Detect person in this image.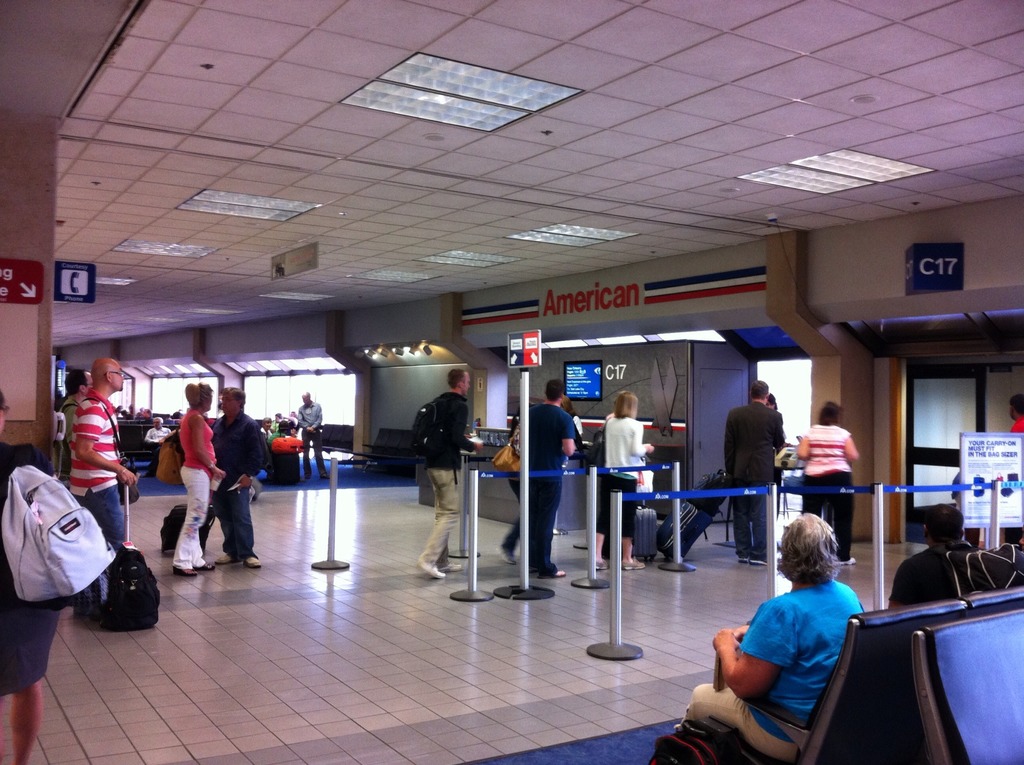
Detection: 184:377:236:579.
